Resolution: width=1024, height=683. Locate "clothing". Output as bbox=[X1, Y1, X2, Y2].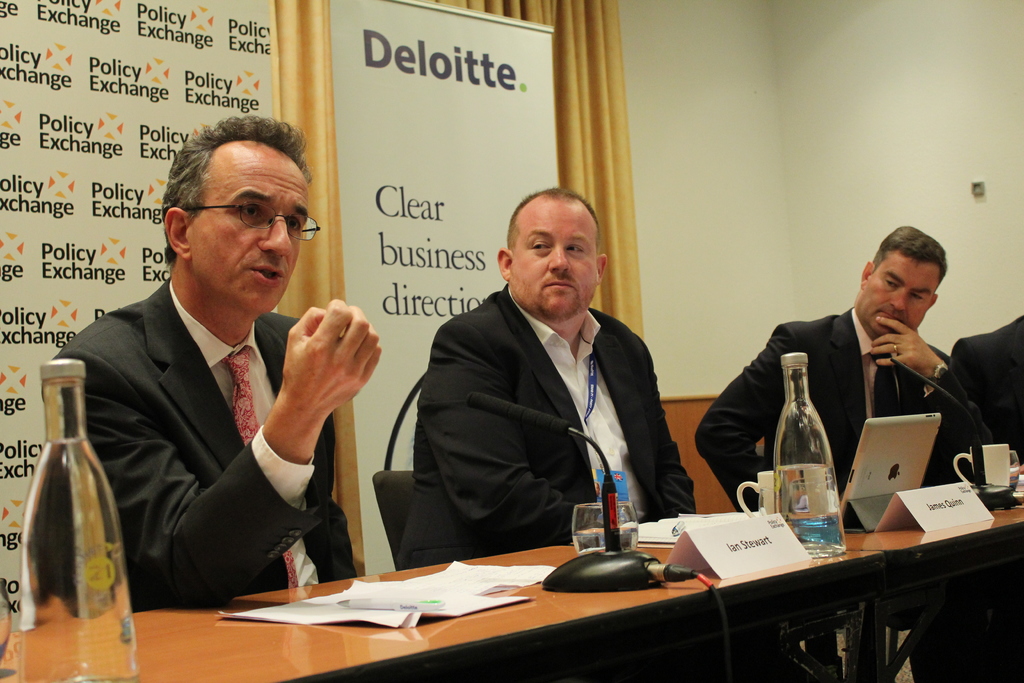
bbox=[695, 299, 1007, 576].
